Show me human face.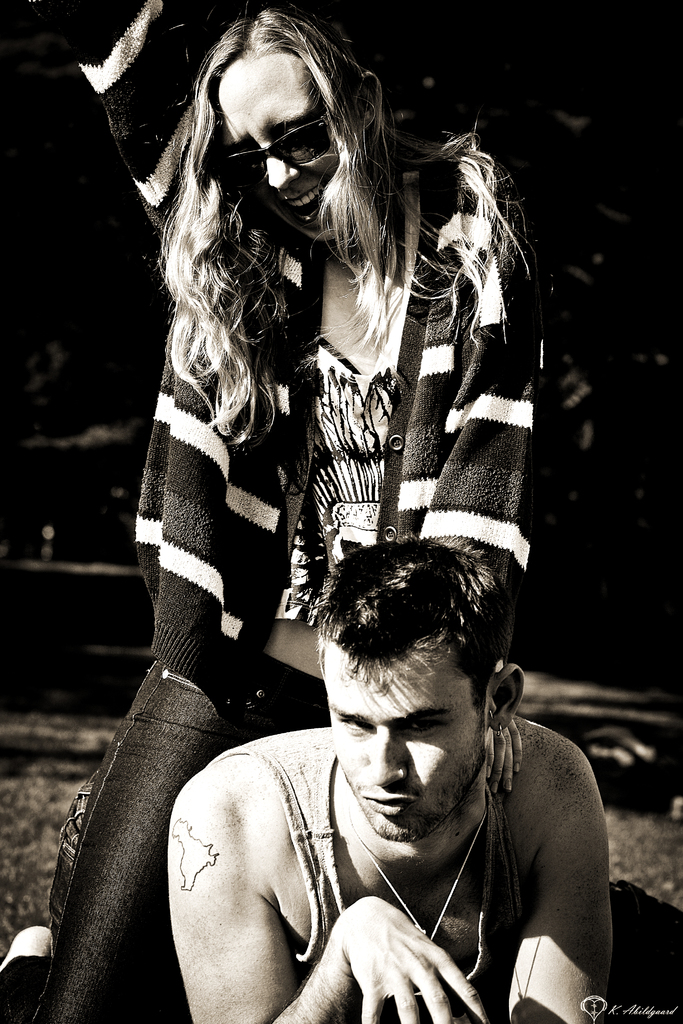
human face is here: [left=217, top=56, right=350, bottom=241].
